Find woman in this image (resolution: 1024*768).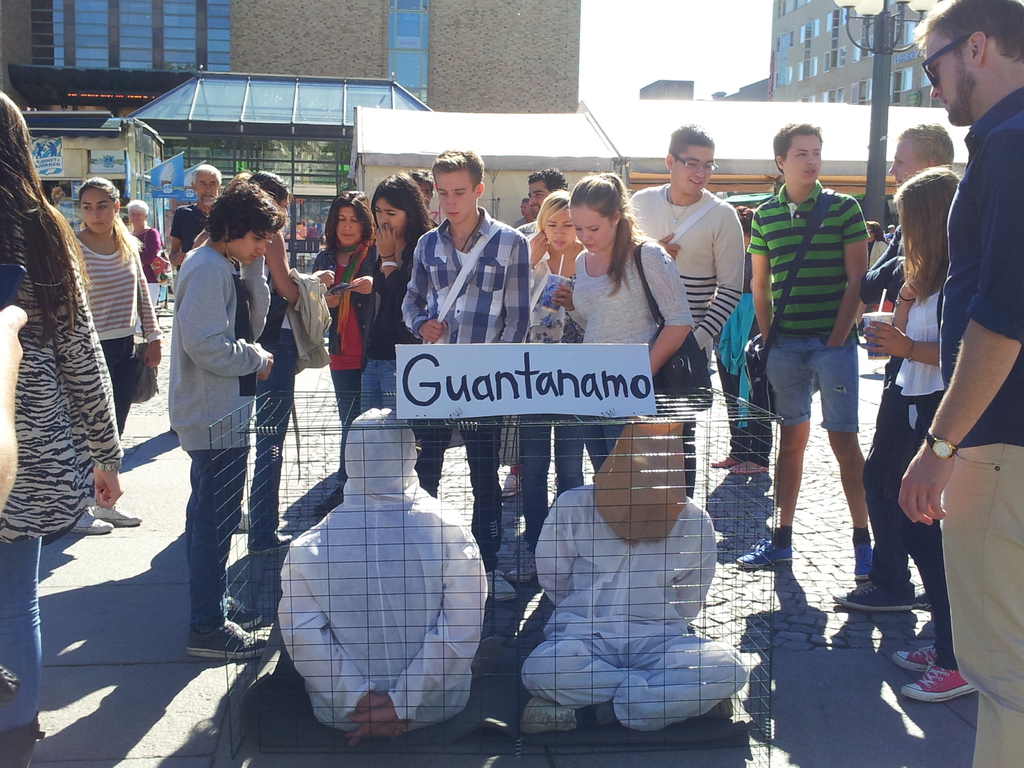
65 176 165 534.
